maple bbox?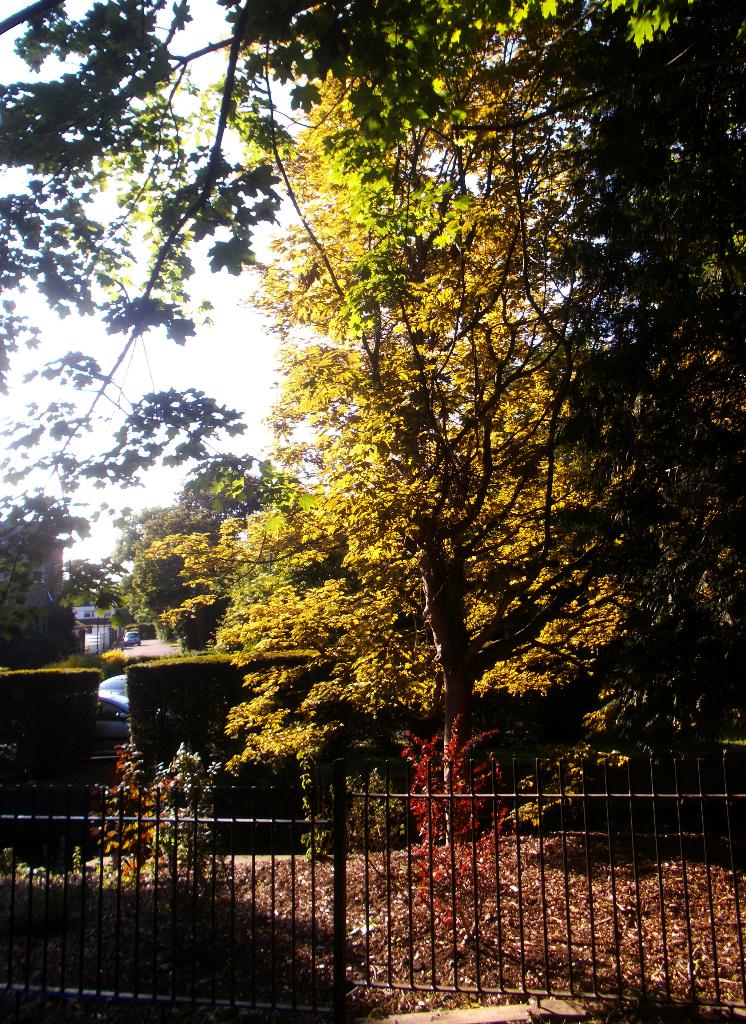
bbox=(0, 0, 256, 673)
